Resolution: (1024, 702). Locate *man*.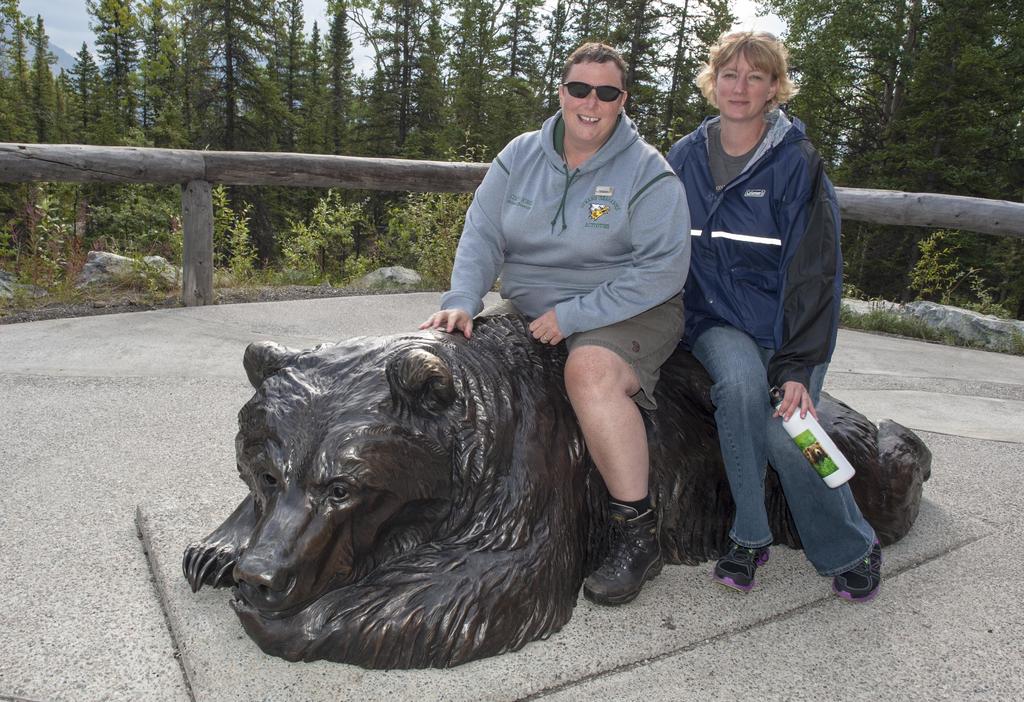
bbox(447, 33, 704, 502).
